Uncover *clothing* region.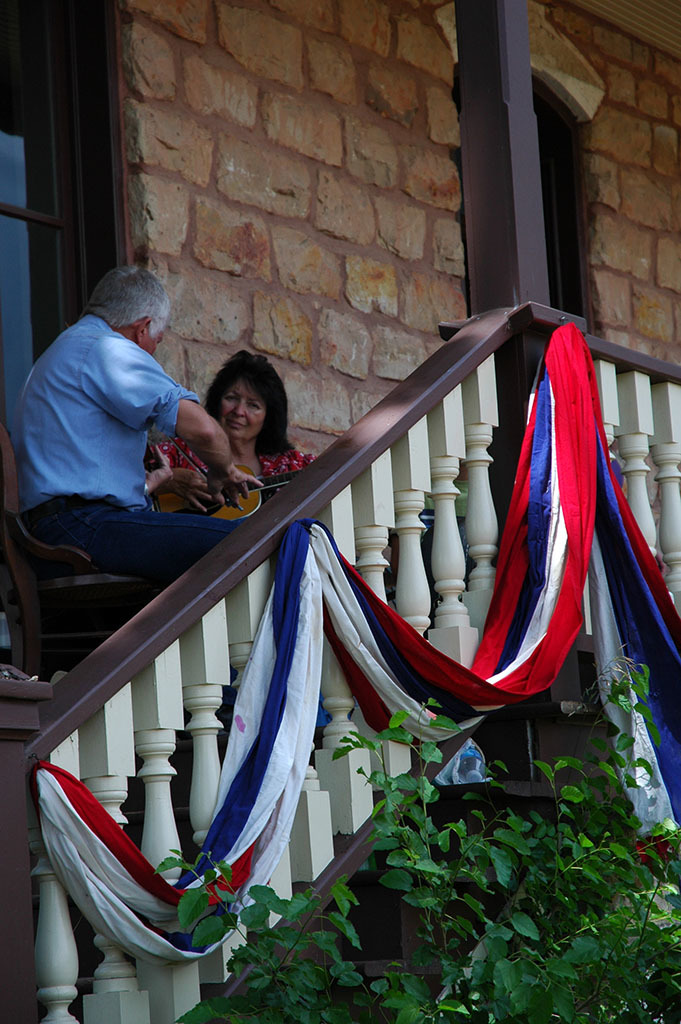
Uncovered: [x1=149, y1=435, x2=319, y2=481].
